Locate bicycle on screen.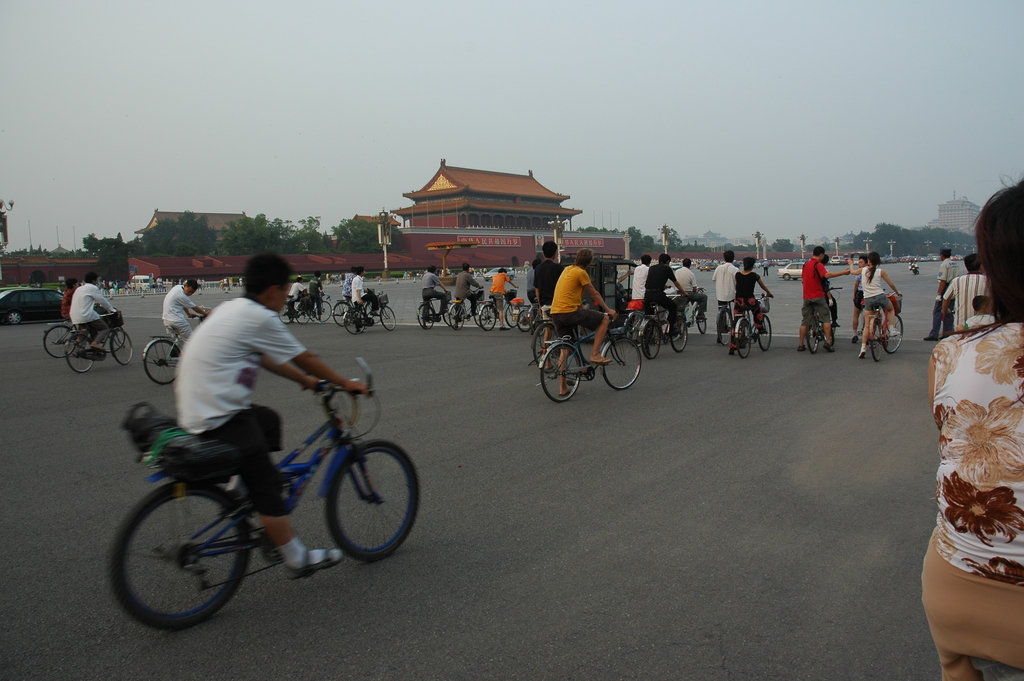
On screen at (left=65, top=304, right=134, bottom=372).
